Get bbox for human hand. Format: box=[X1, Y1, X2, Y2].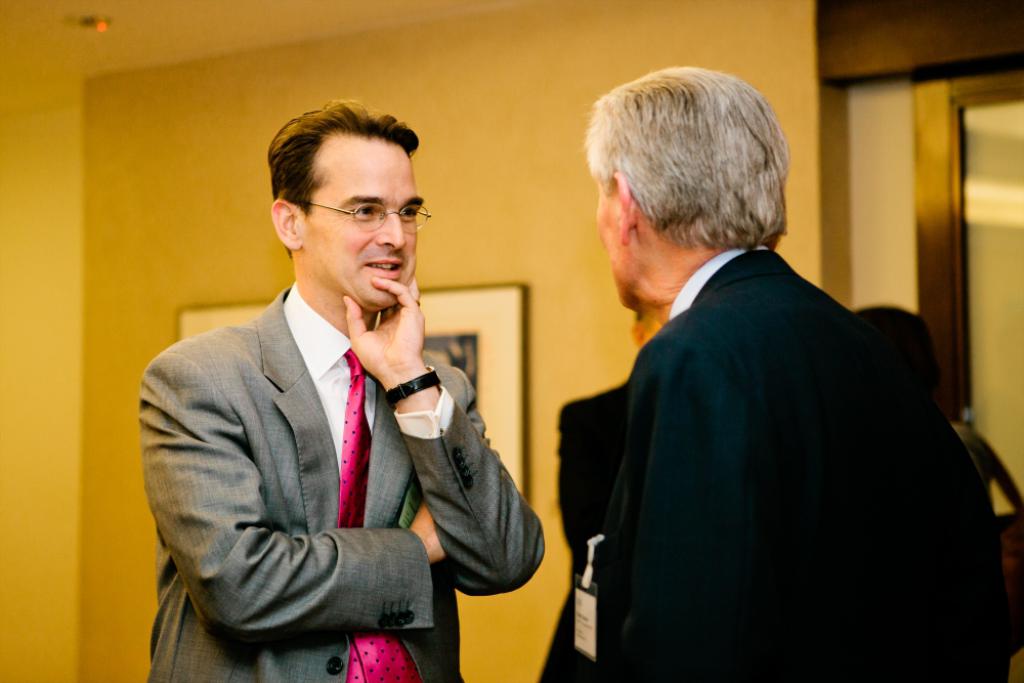
box=[406, 499, 444, 565].
